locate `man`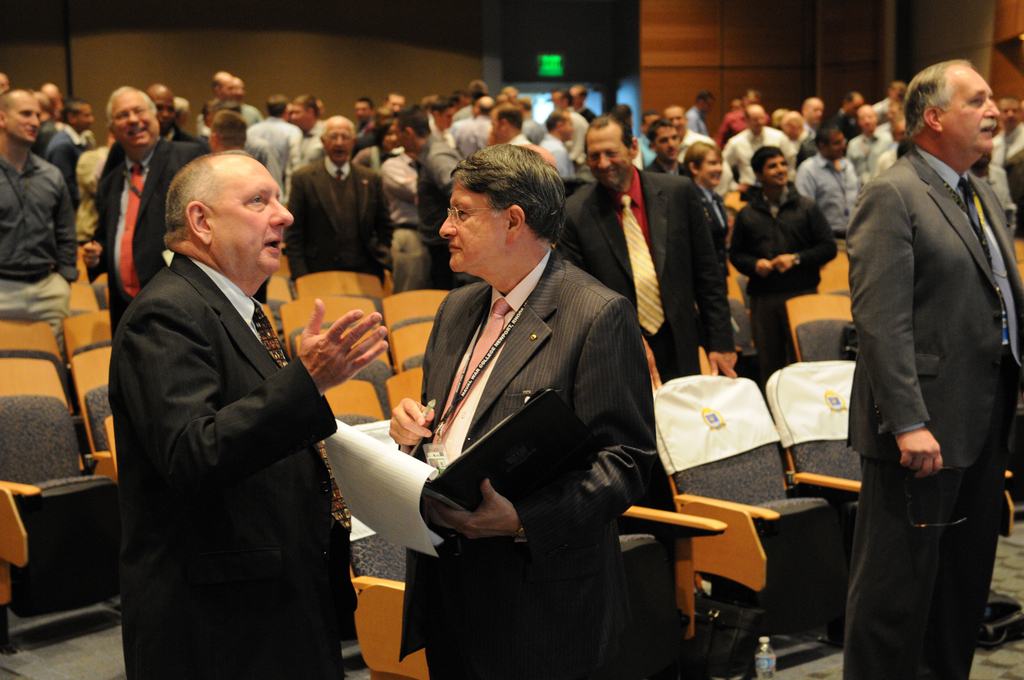
bbox=[0, 91, 79, 331]
